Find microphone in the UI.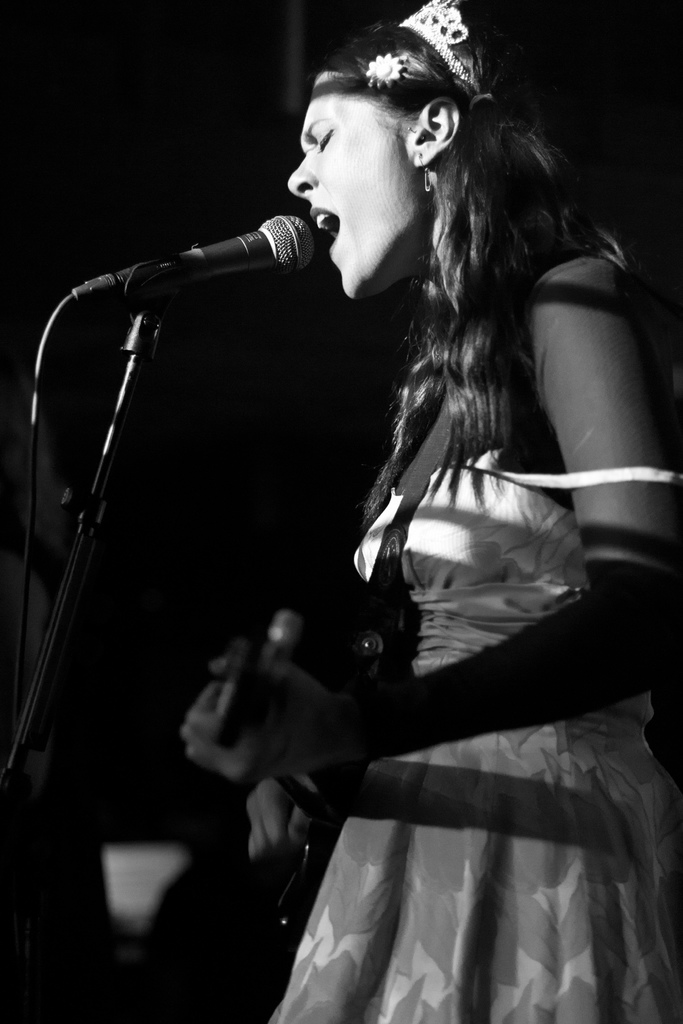
UI element at l=101, t=200, r=330, b=305.
